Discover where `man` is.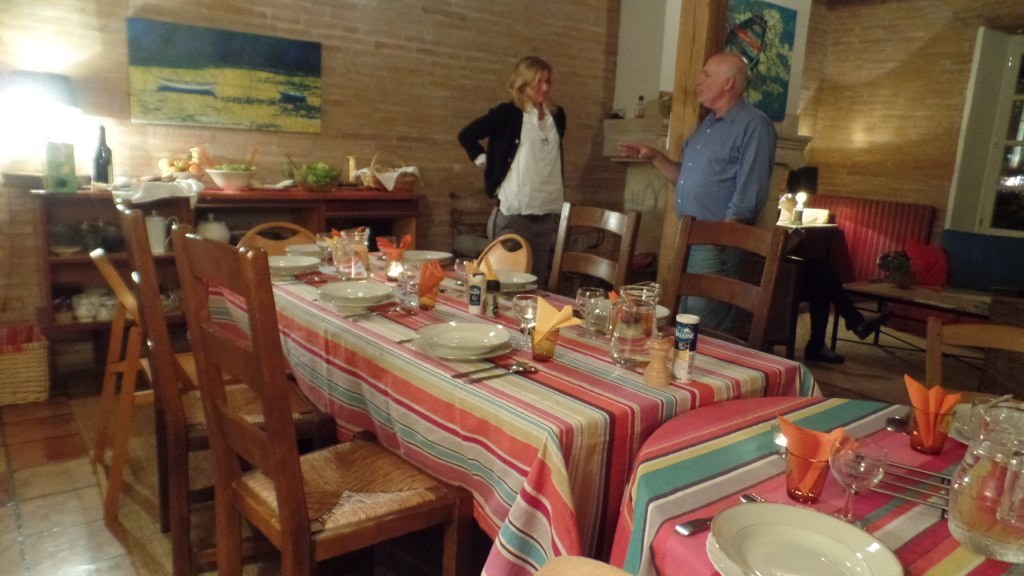
Discovered at {"left": 622, "top": 48, "right": 776, "bottom": 323}.
